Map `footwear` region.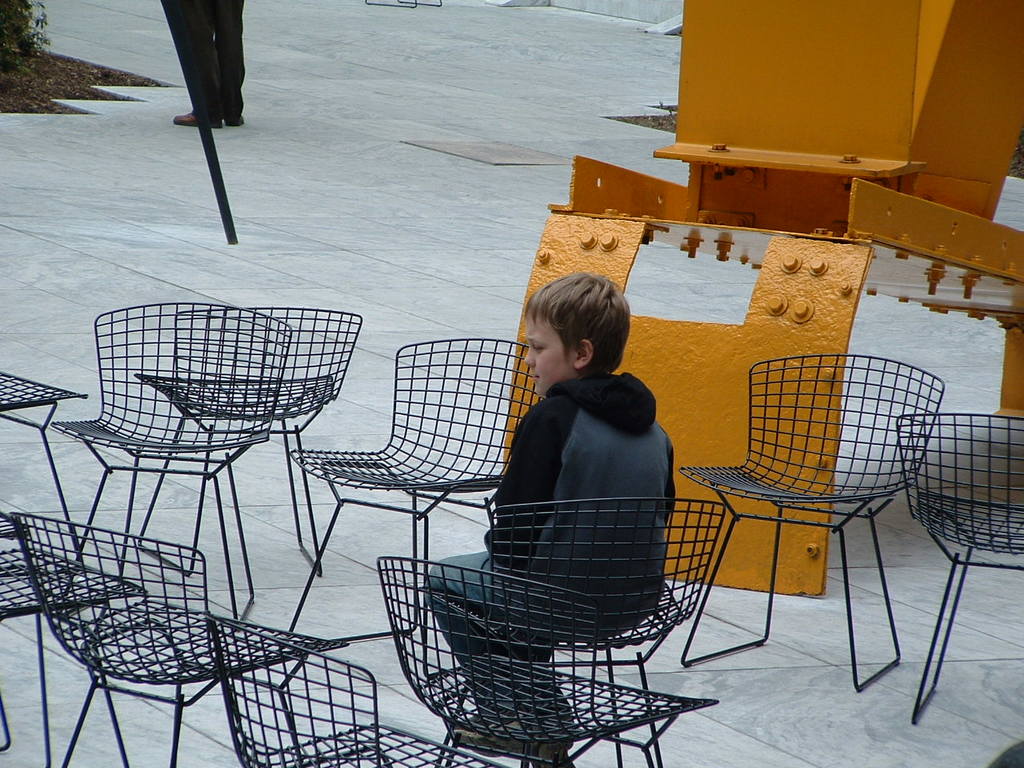
Mapped to box=[228, 118, 246, 128].
